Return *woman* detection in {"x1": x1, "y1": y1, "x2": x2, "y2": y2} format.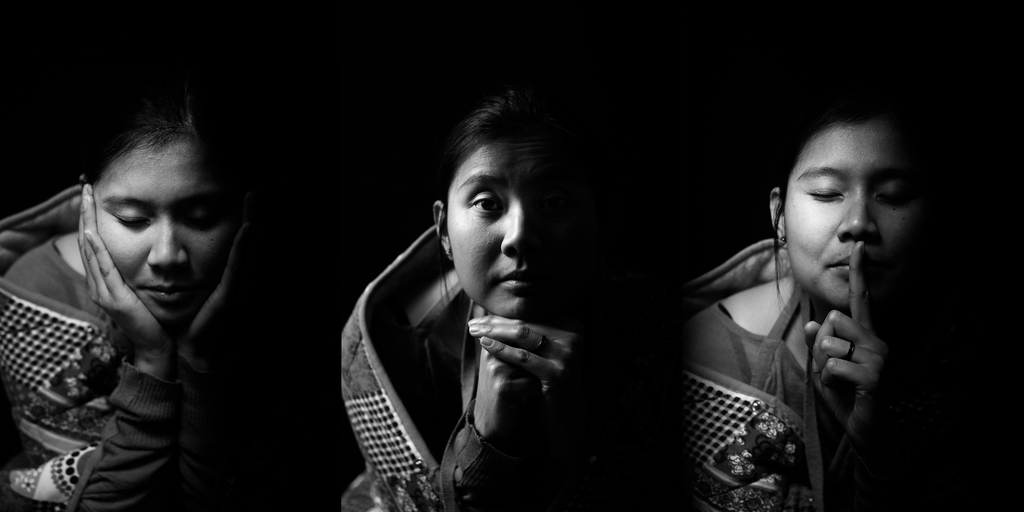
{"x1": 319, "y1": 82, "x2": 691, "y2": 504}.
